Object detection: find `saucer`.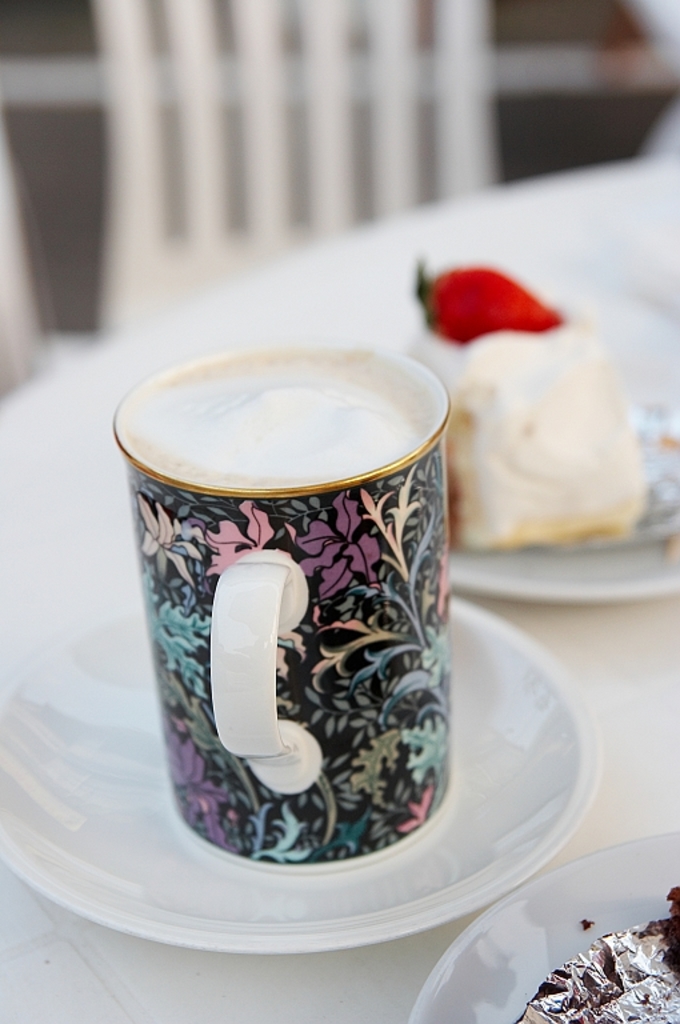
[x1=0, y1=593, x2=591, y2=953].
